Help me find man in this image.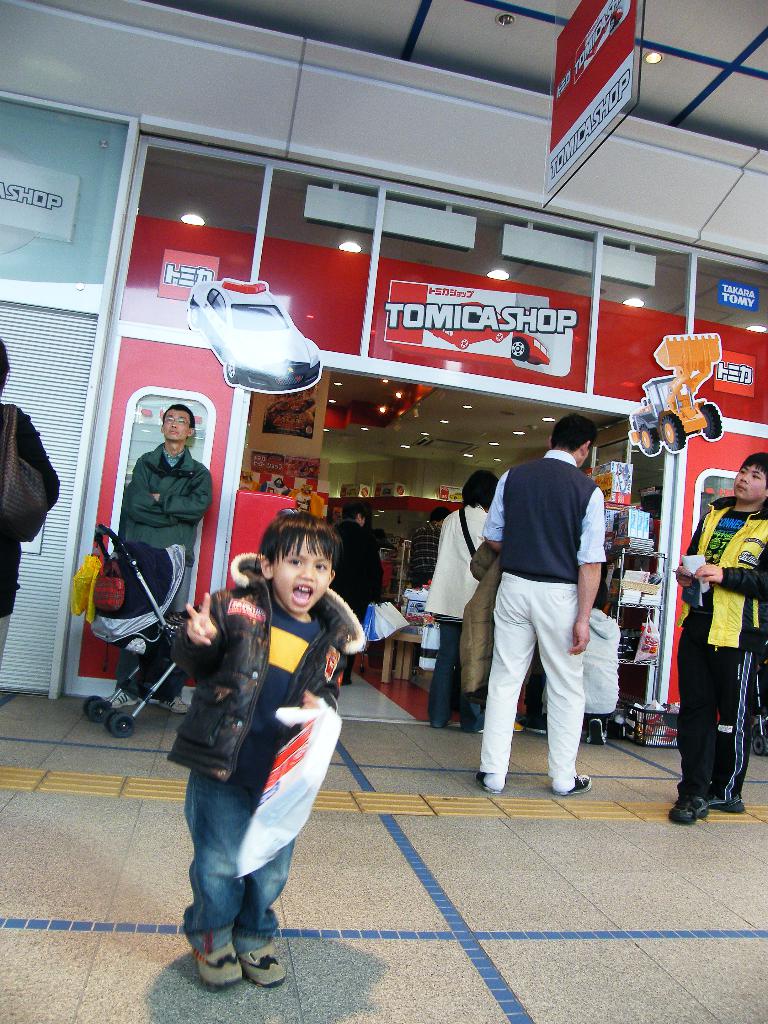
Found it: 479 415 611 799.
